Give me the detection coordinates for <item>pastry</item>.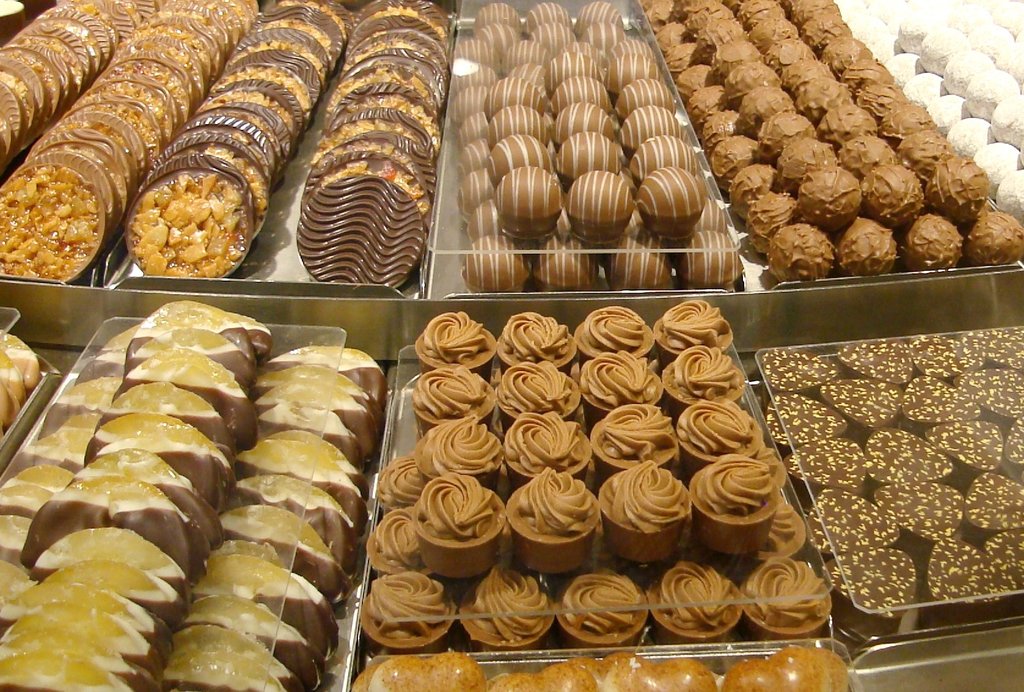
(559, 569, 648, 643).
